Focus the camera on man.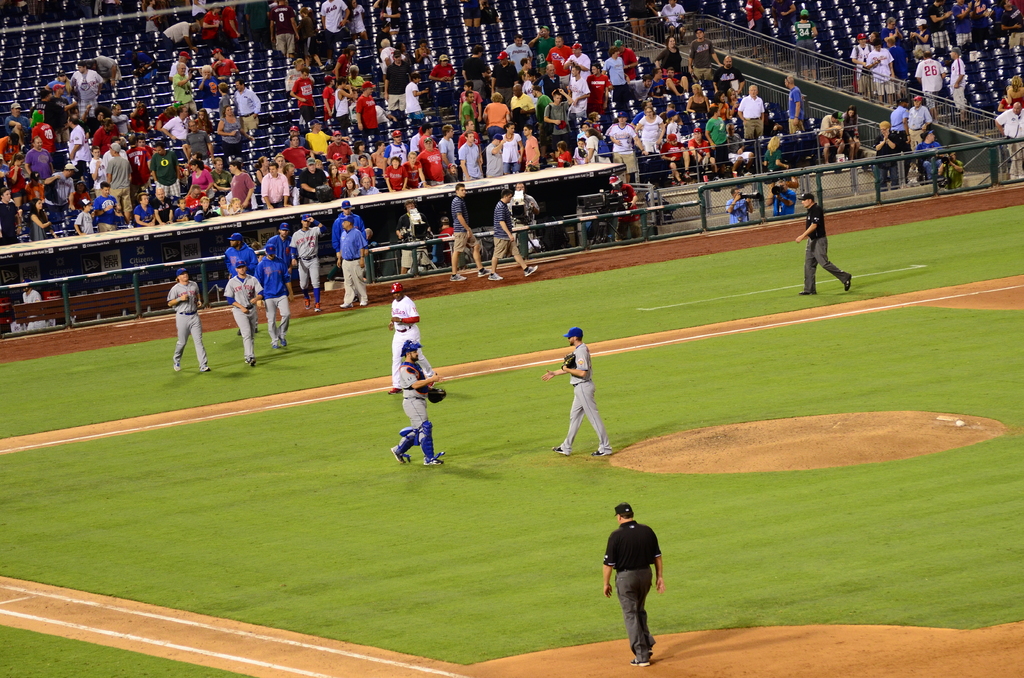
Focus region: bbox=[929, 0, 955, 51].
